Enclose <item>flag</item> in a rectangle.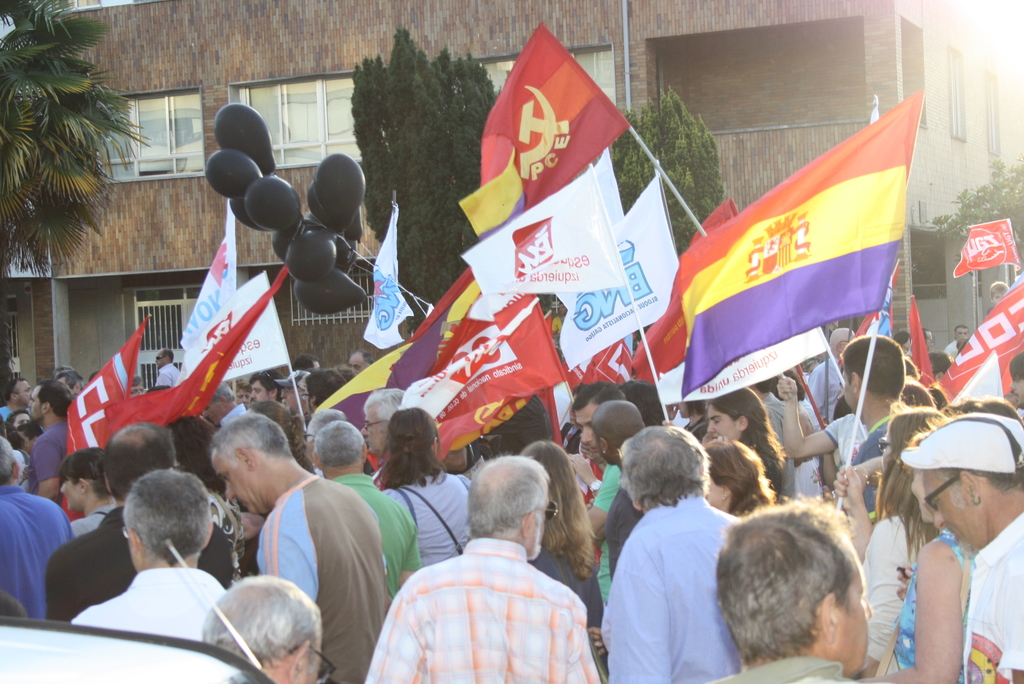
BBox(949, 216, 1023, 277).
